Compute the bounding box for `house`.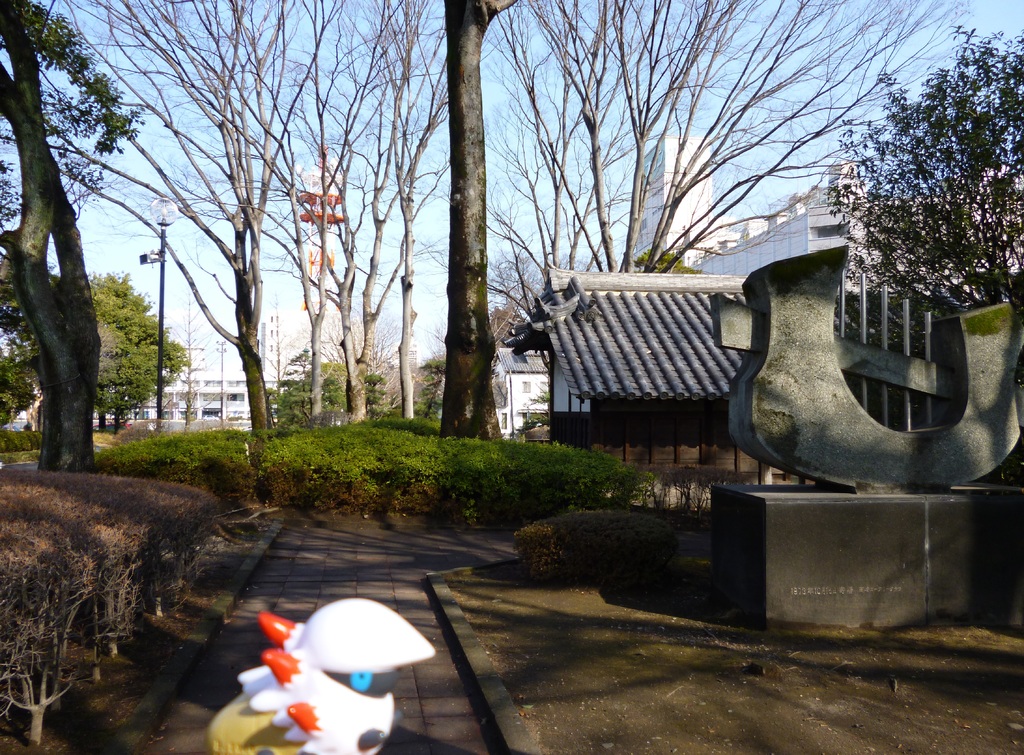
bbox(630, 138, 724, 267).
